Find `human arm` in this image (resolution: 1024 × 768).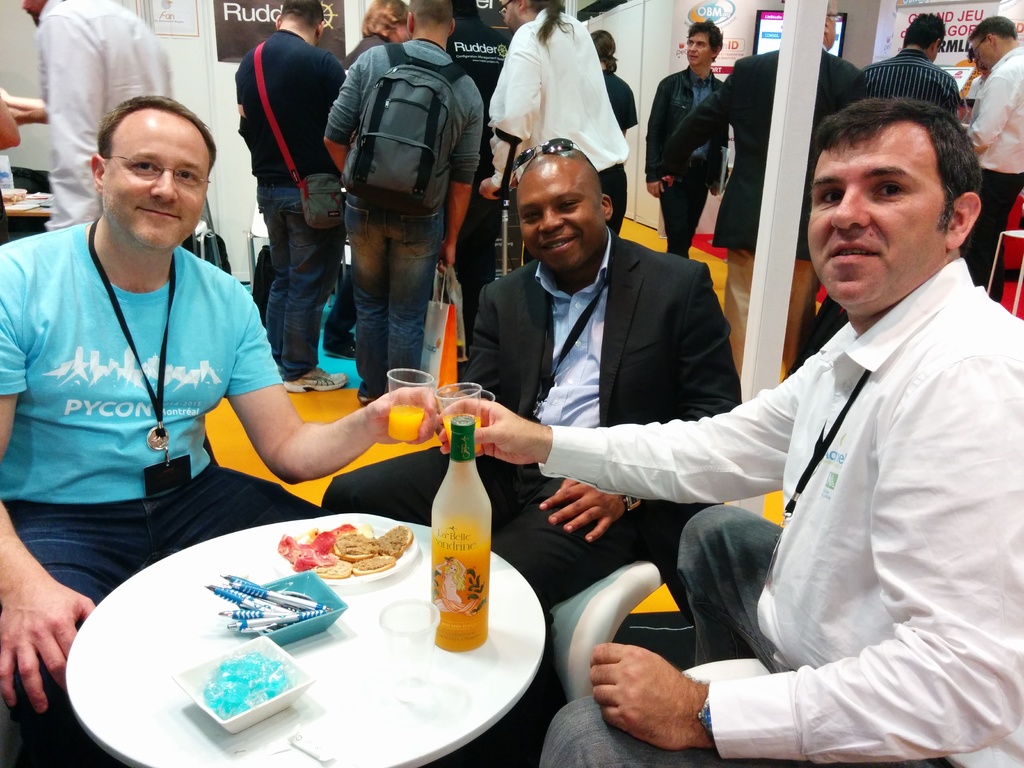
<box>437,86,490,271</box>.
